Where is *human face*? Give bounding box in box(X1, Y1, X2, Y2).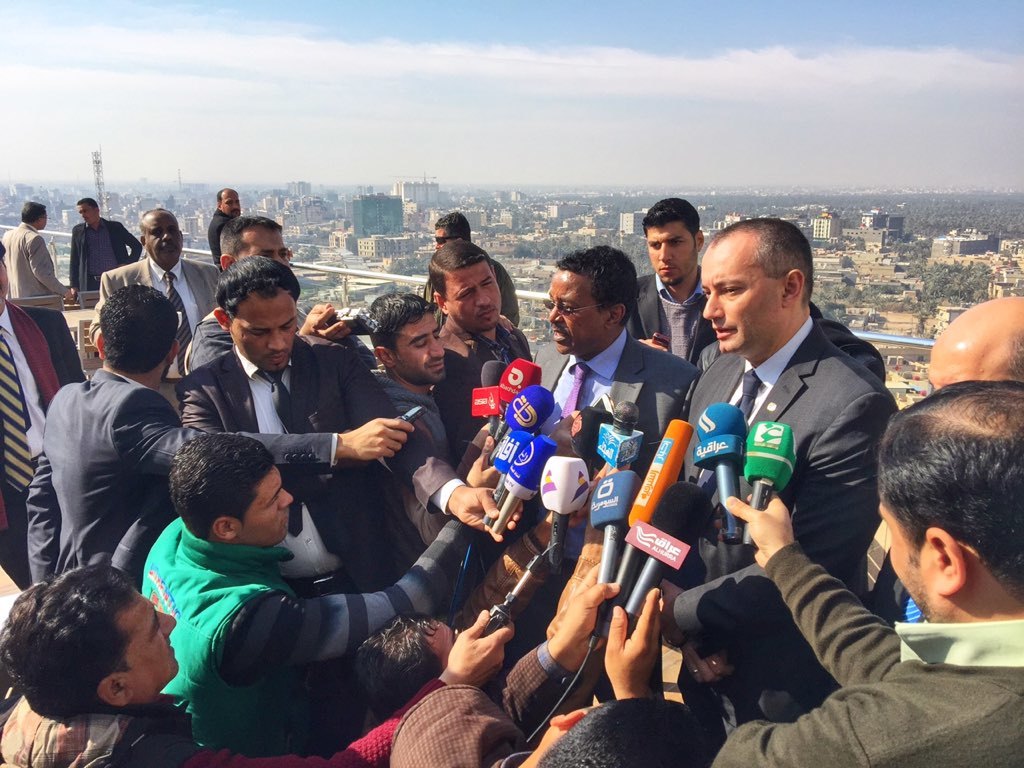
box(393, 311, 447, 384).
